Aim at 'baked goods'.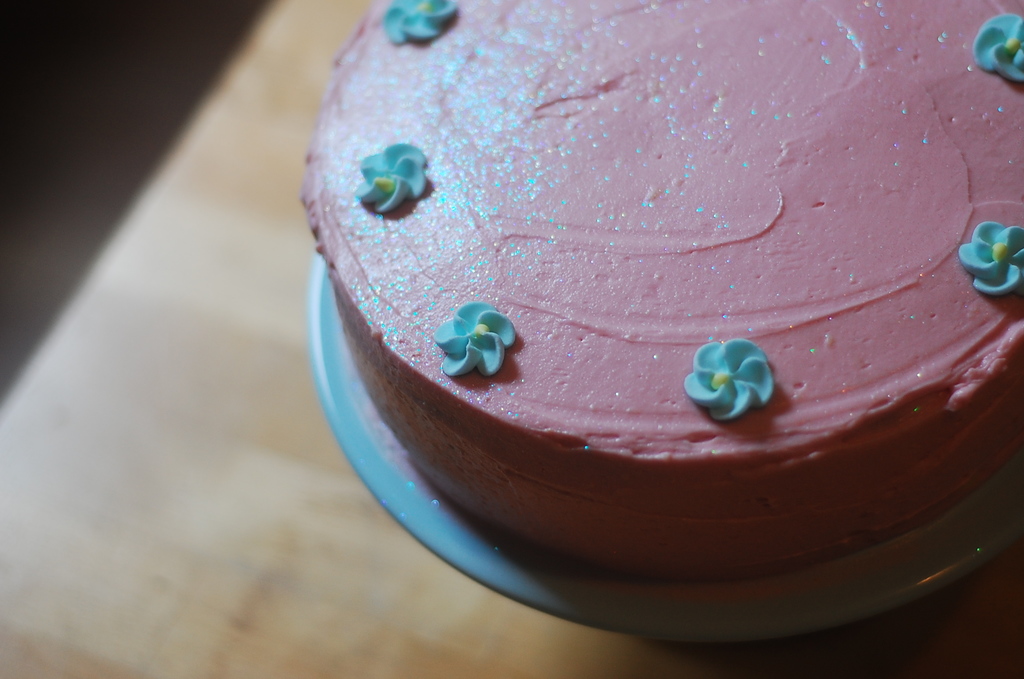
Aimed at <region>298, 0, 1023, 577</region>.
